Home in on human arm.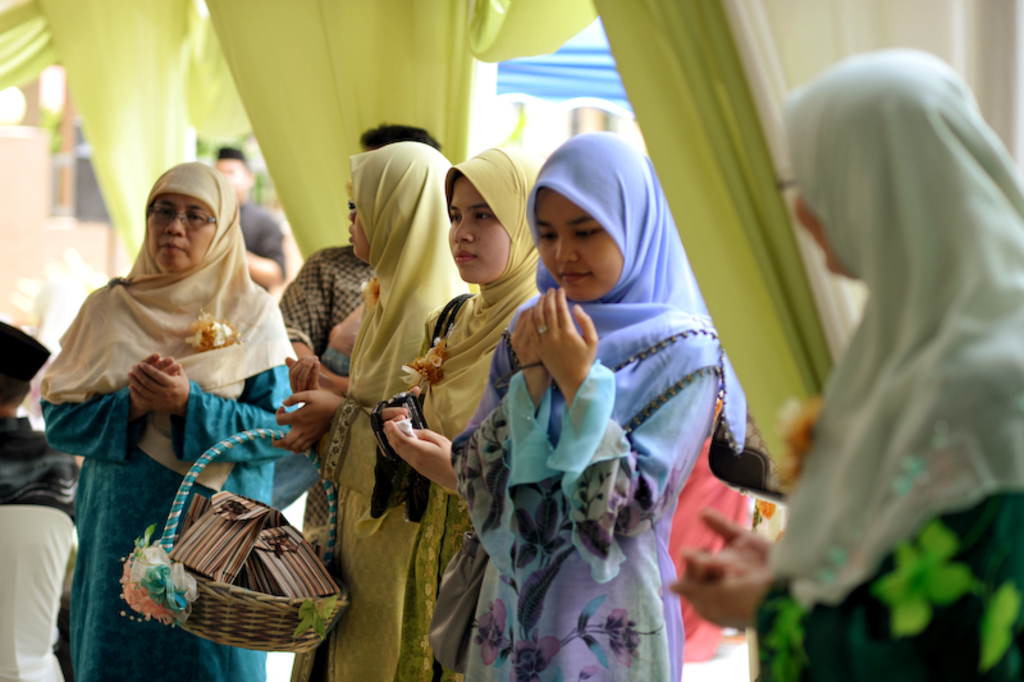
Homed in at BBox(131, 285, 306, 477).
